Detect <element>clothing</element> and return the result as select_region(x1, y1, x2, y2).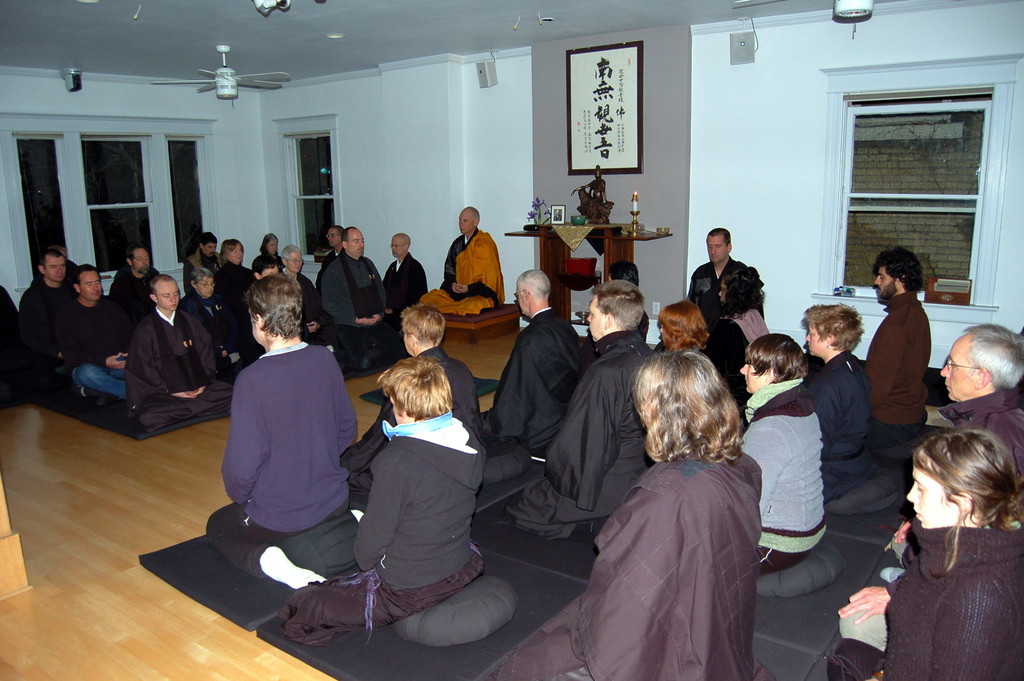
select_region(217, 259, 255, 348).
